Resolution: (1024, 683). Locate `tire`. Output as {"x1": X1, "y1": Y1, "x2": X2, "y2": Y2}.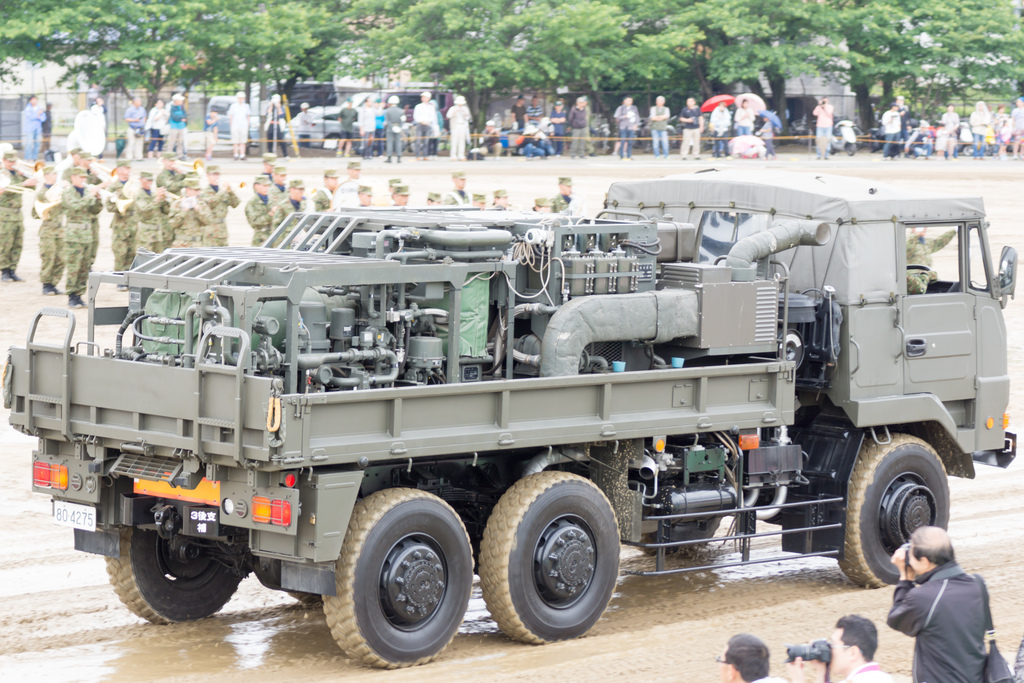
{"x1": 842, "y1": 136, "x2": 856, "y2": 154}.
